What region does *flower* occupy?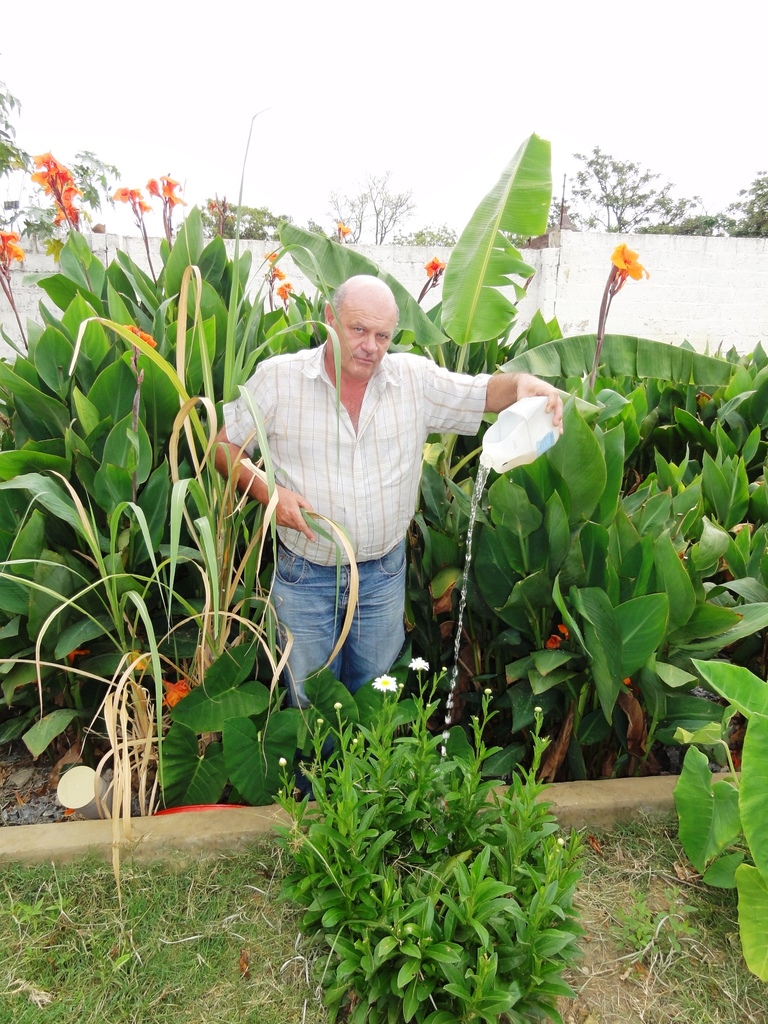
l=317, t=717, r=324, b=728.
